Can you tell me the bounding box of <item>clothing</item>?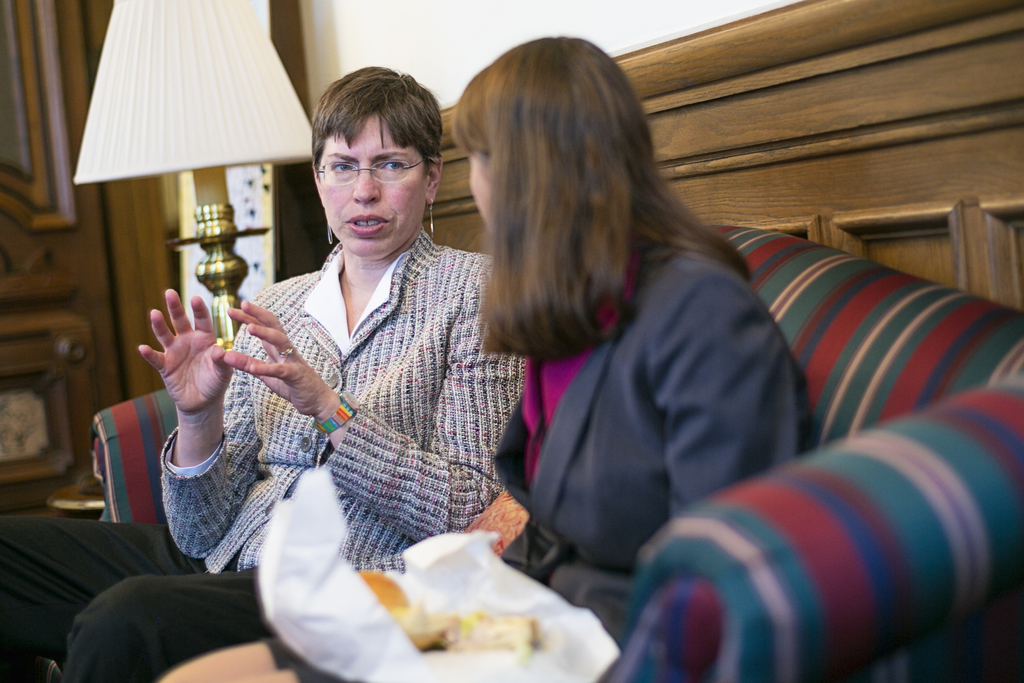
261/231/808/682.
